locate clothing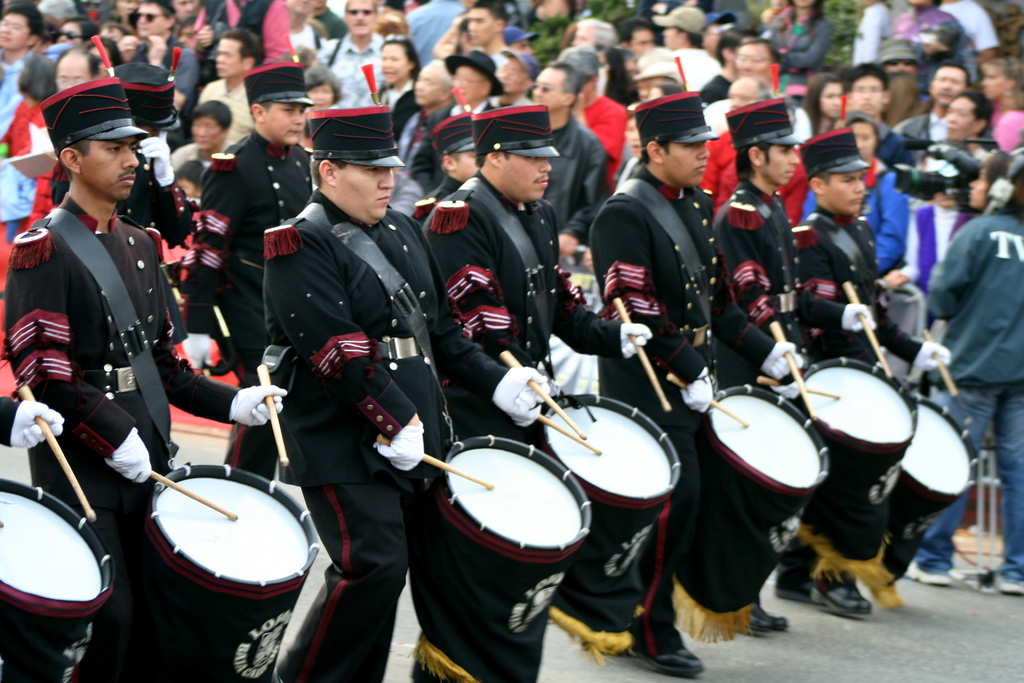
bbox=[315, 9, 349, 37]
